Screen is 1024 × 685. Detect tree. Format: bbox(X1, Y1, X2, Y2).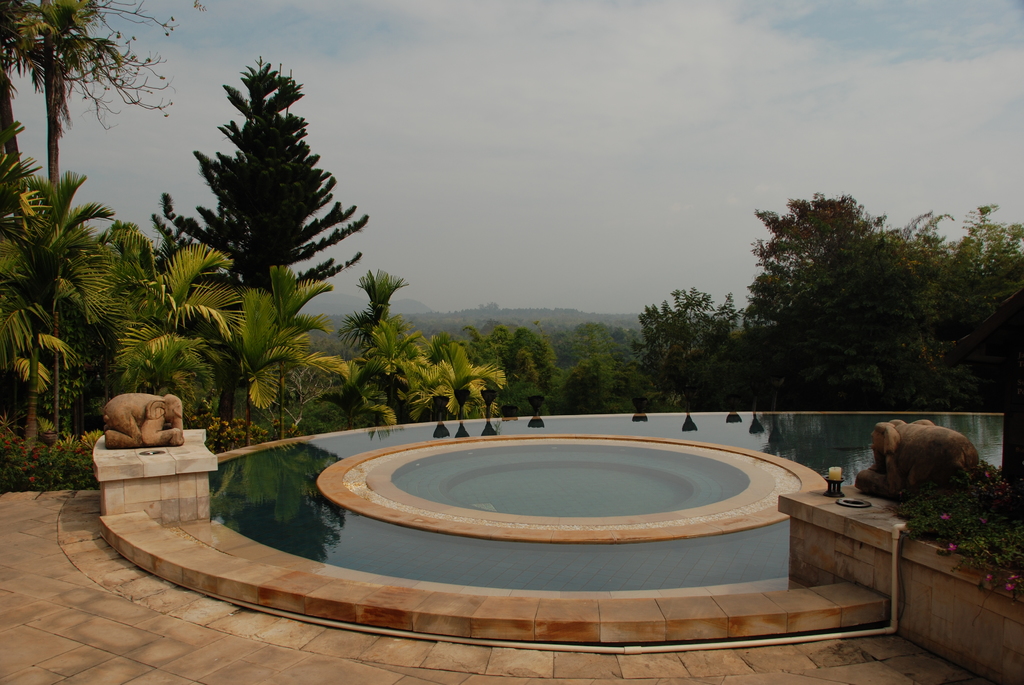
bbox(0, 169, 134, 389).
